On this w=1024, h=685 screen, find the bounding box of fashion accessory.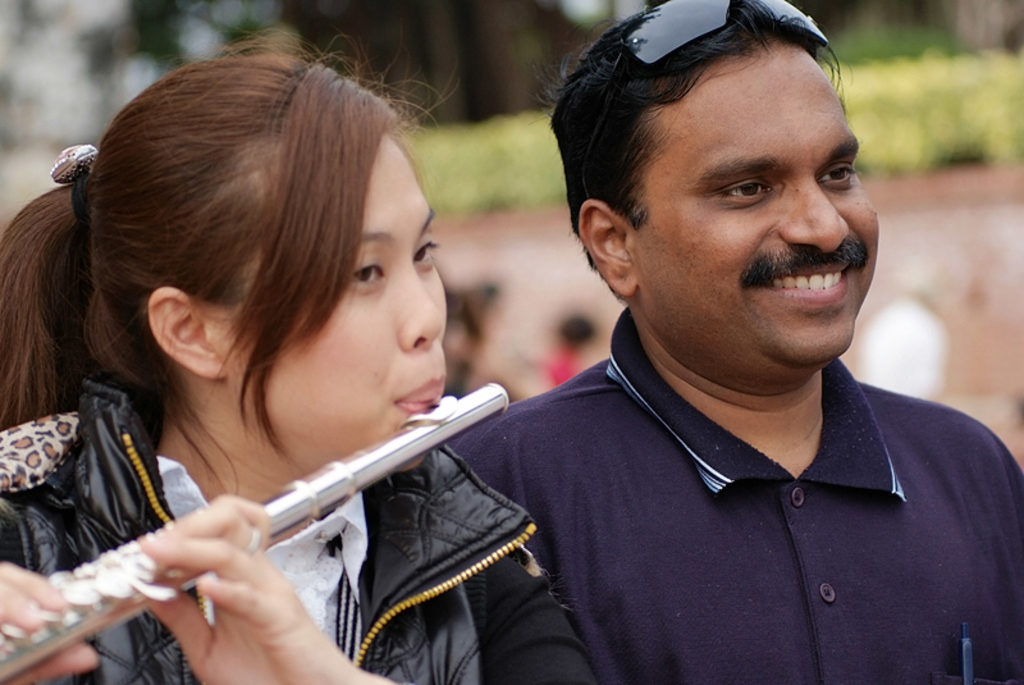
Bounding box: left=564, top=0, right=831, bottom=204.
